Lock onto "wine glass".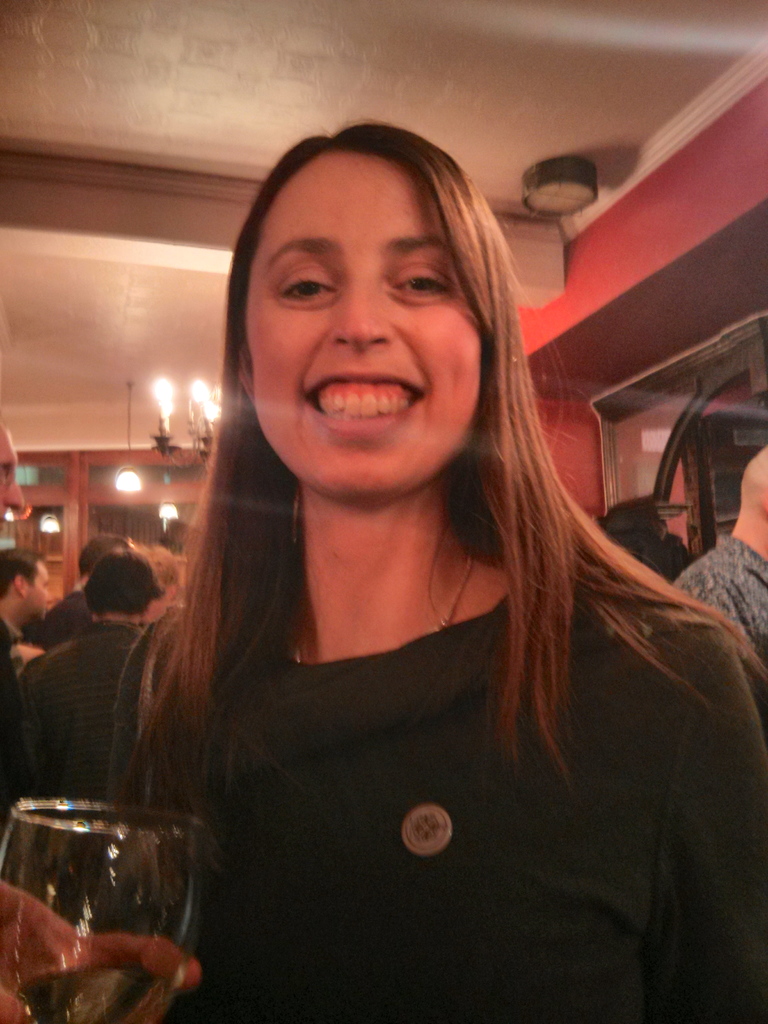
Locked: [0, 796, 207, 1023].
